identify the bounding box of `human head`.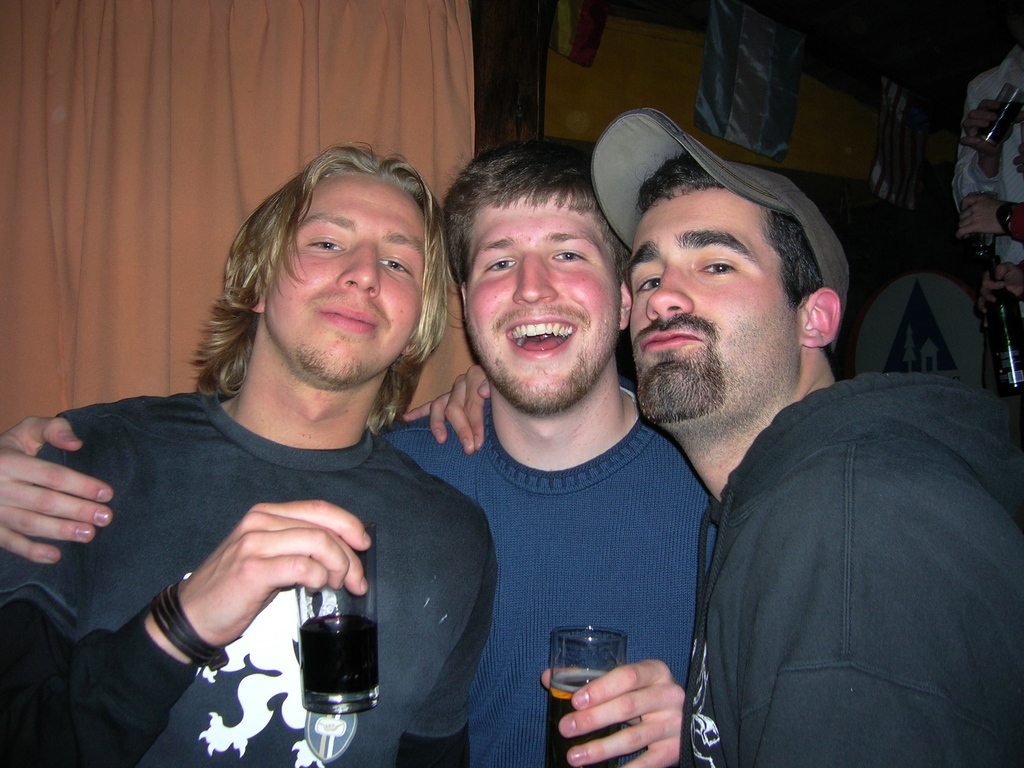
l=438, t=144, r=644, b=415.
